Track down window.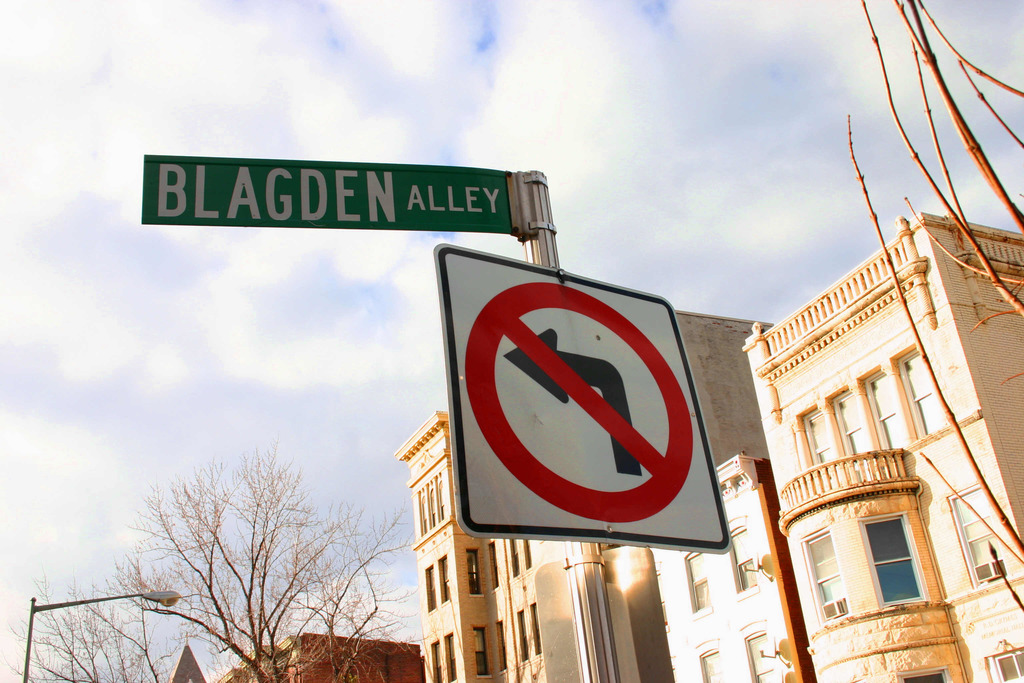
Tracked to {"left": 950, "top": 490, "right": 1011, "bottom": 584}.
